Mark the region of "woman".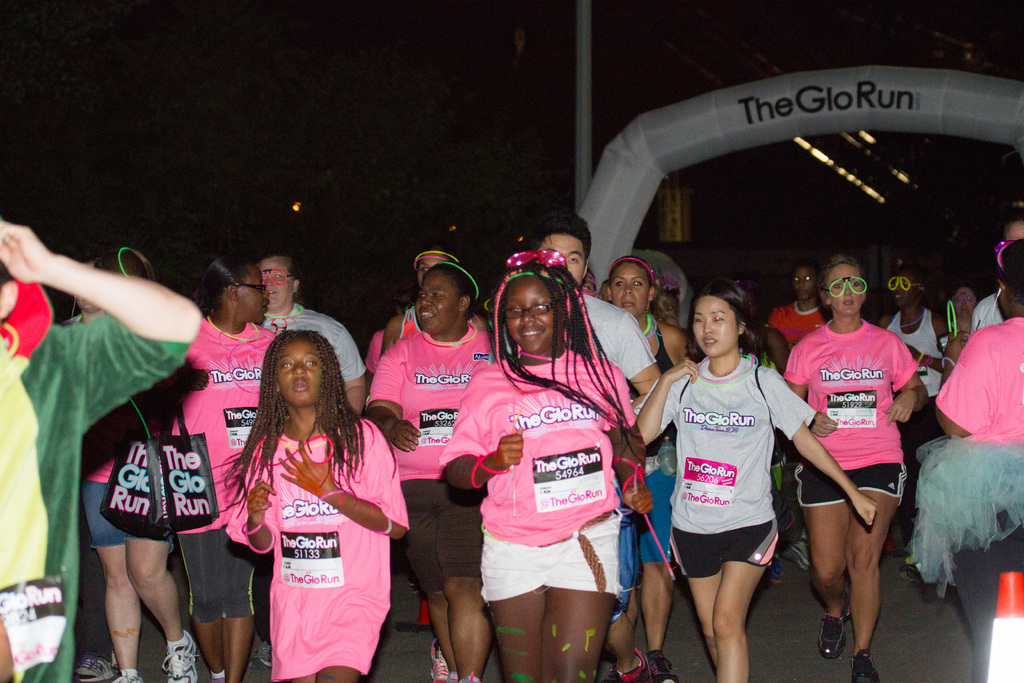
Region: bbox=(608, 257, 694, 682).
